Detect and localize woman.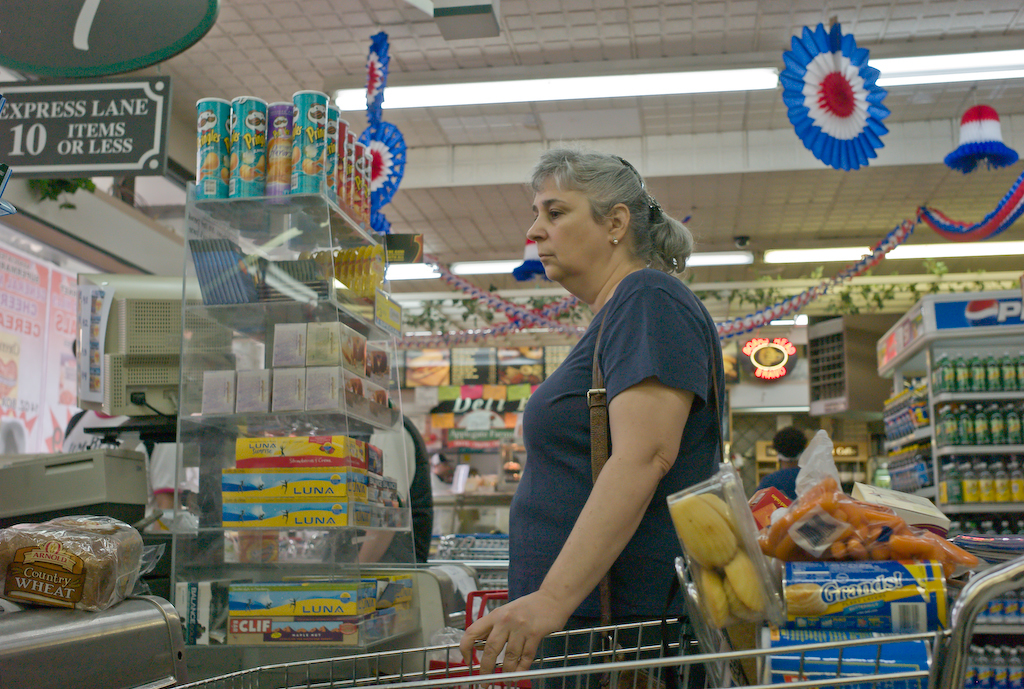
Localized at 446/157/726/680.
